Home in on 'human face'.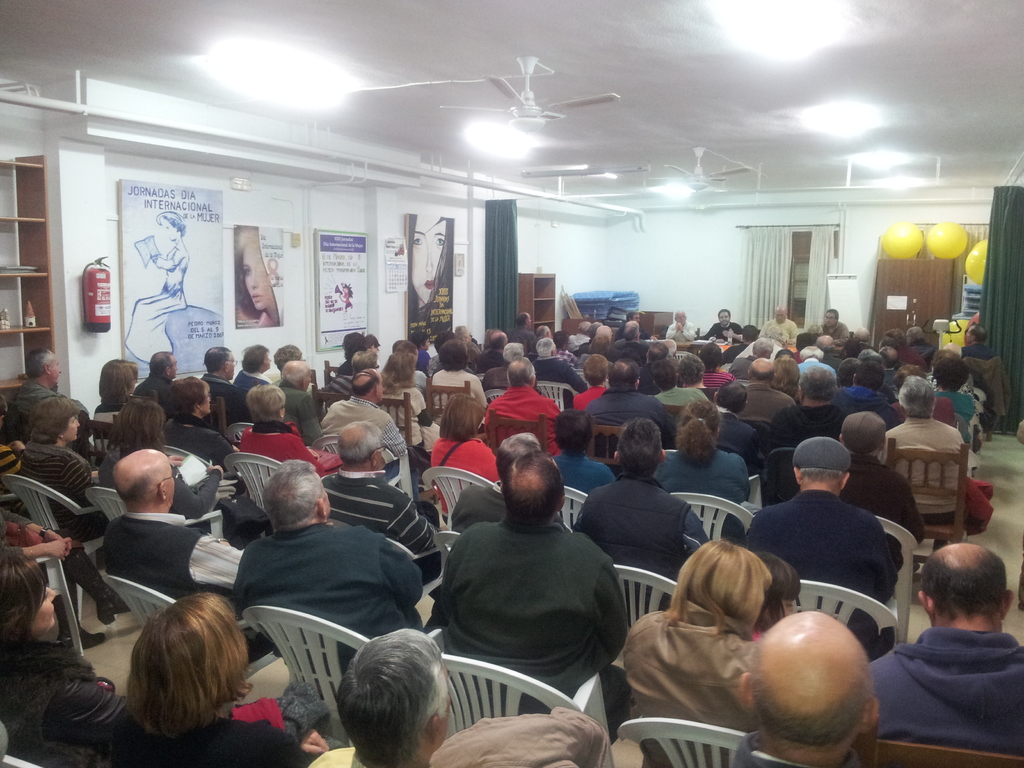
Homed in at pyautogui.locateOnScreen(822, 311, 837, 324).
